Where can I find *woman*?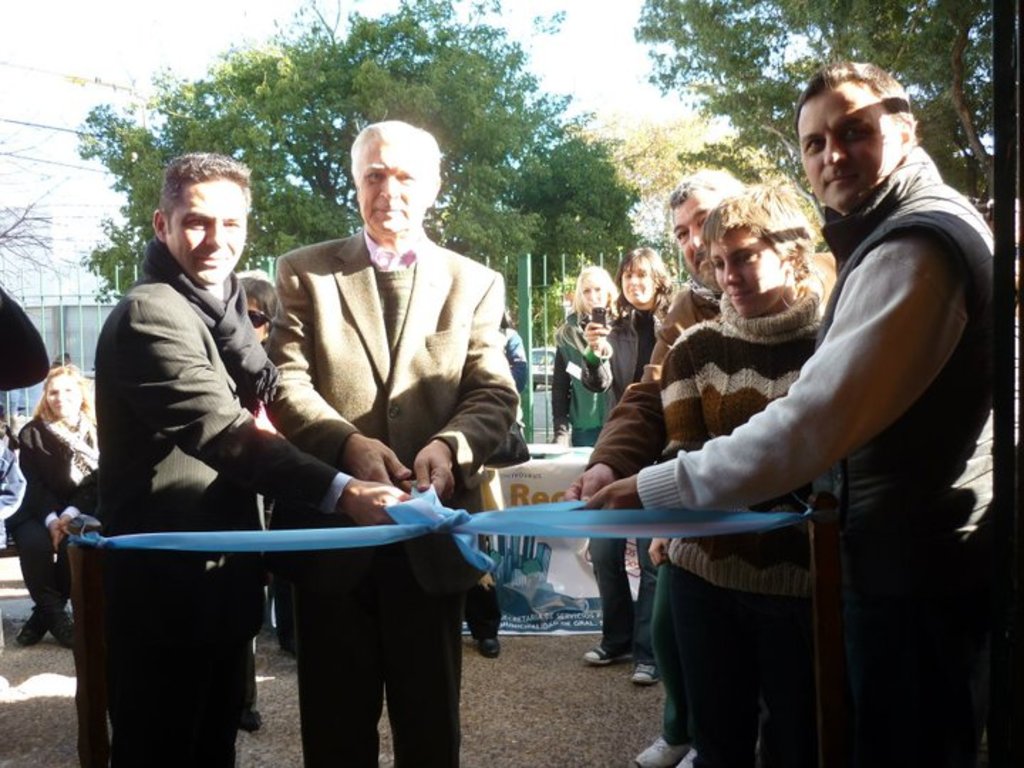
You can find it at select_region(654, 181, 862, 767).
